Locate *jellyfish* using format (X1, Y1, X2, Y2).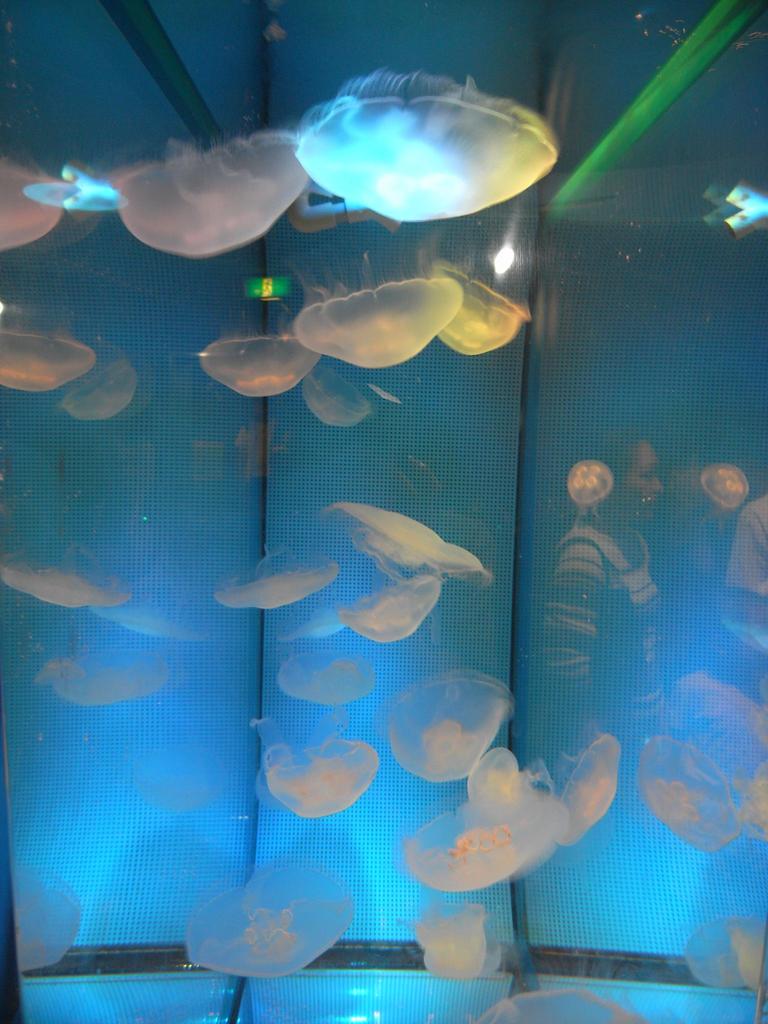
(338, 569, 446, 648).
